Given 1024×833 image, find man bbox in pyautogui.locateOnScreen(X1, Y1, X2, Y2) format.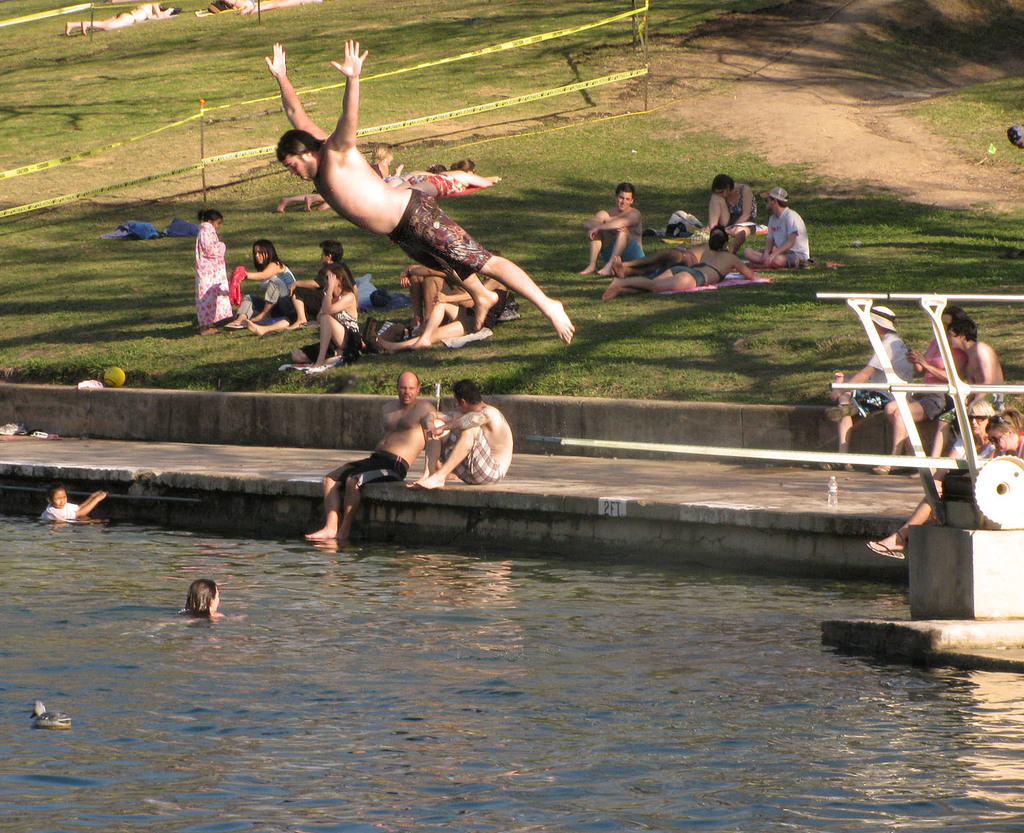
pyautogui.locateOnScreen(410, 375, 512, 498).
